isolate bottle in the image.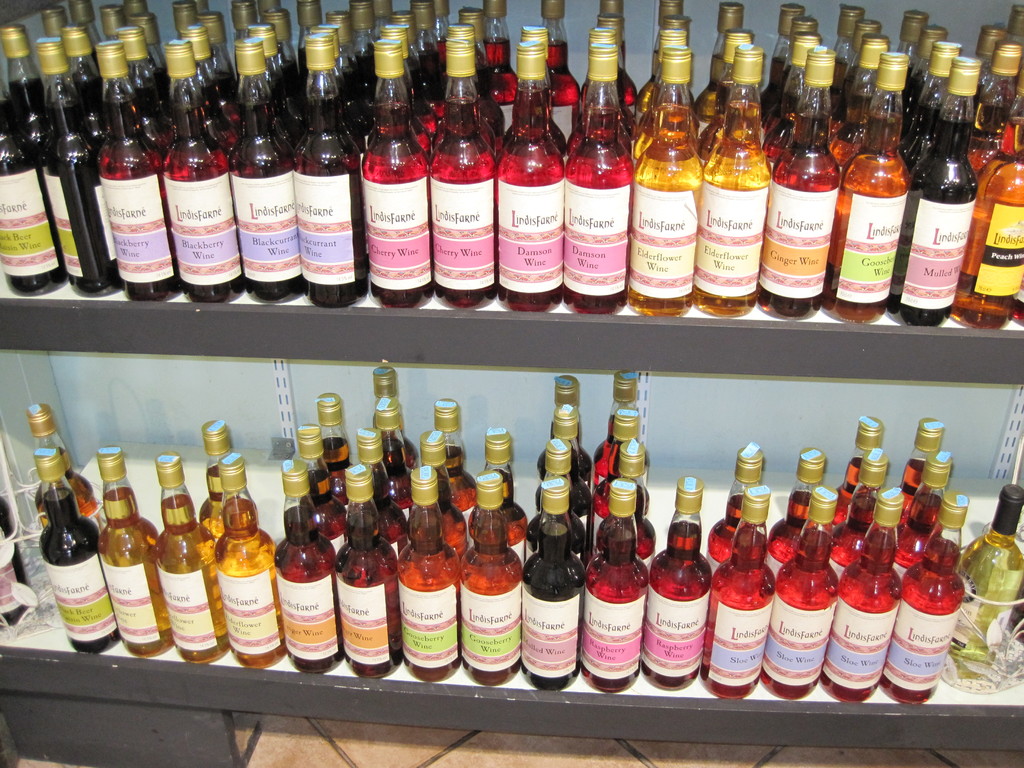
Isolated region: locate(829, 8, 864, 104).
